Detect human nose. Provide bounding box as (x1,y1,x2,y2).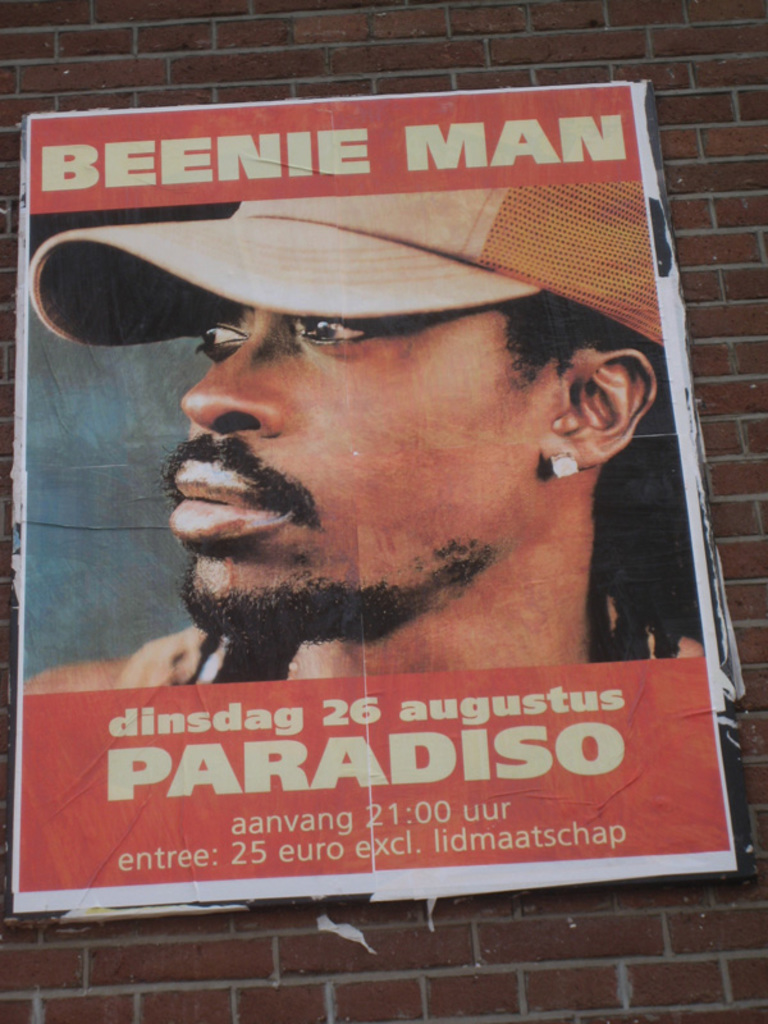
(179,323,280,435).
